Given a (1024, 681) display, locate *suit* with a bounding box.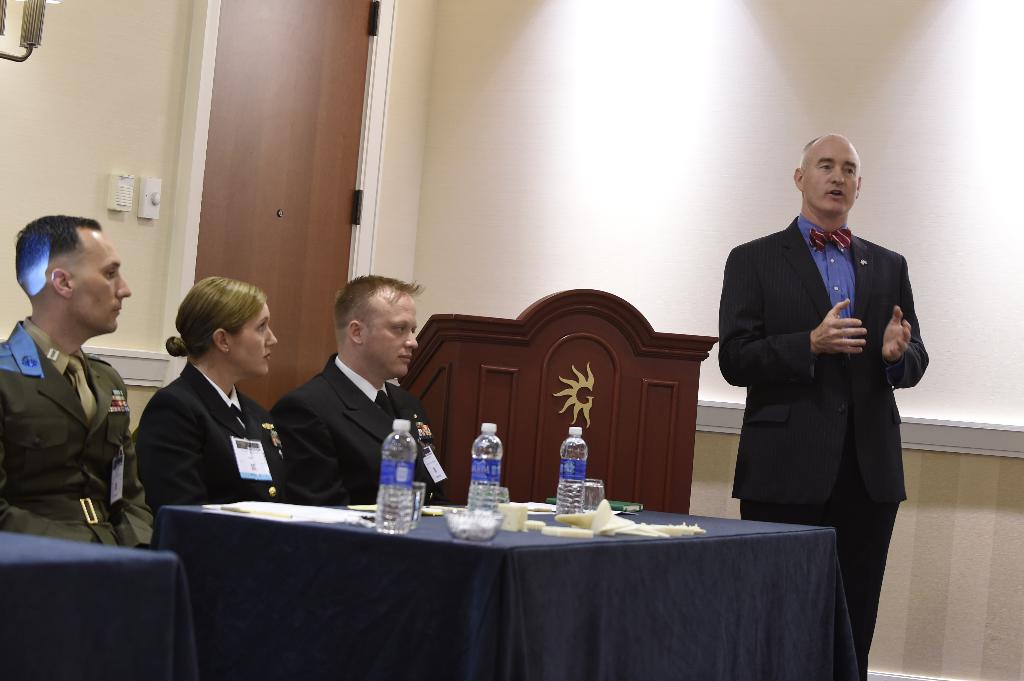
Located: 266,351,442,505.
